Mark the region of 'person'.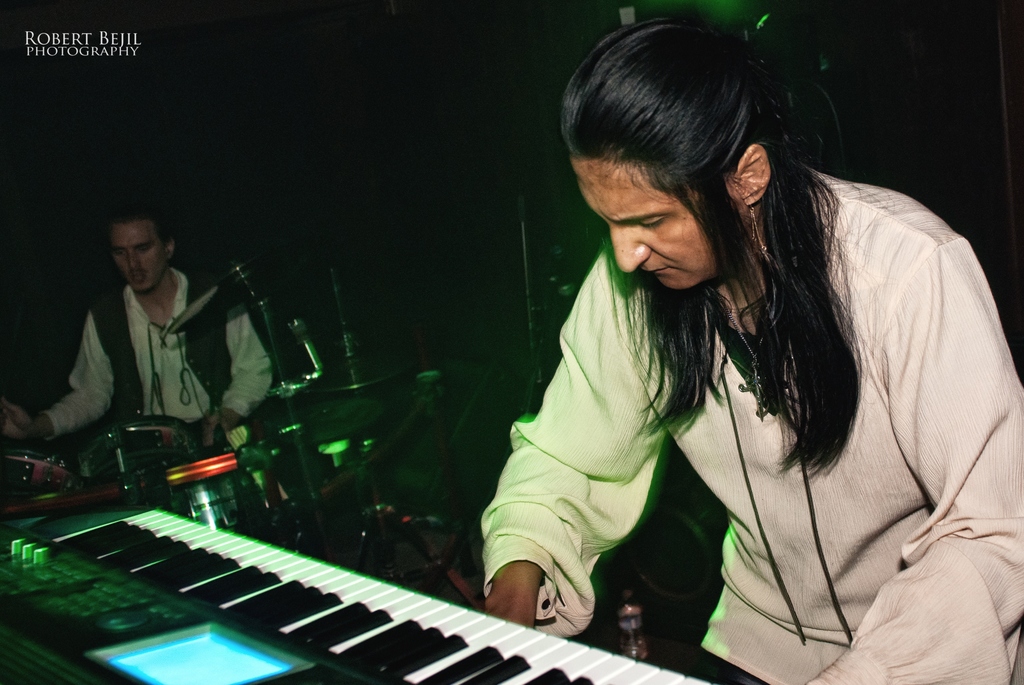
Region: bbox=(0, 207, 274, 462).
